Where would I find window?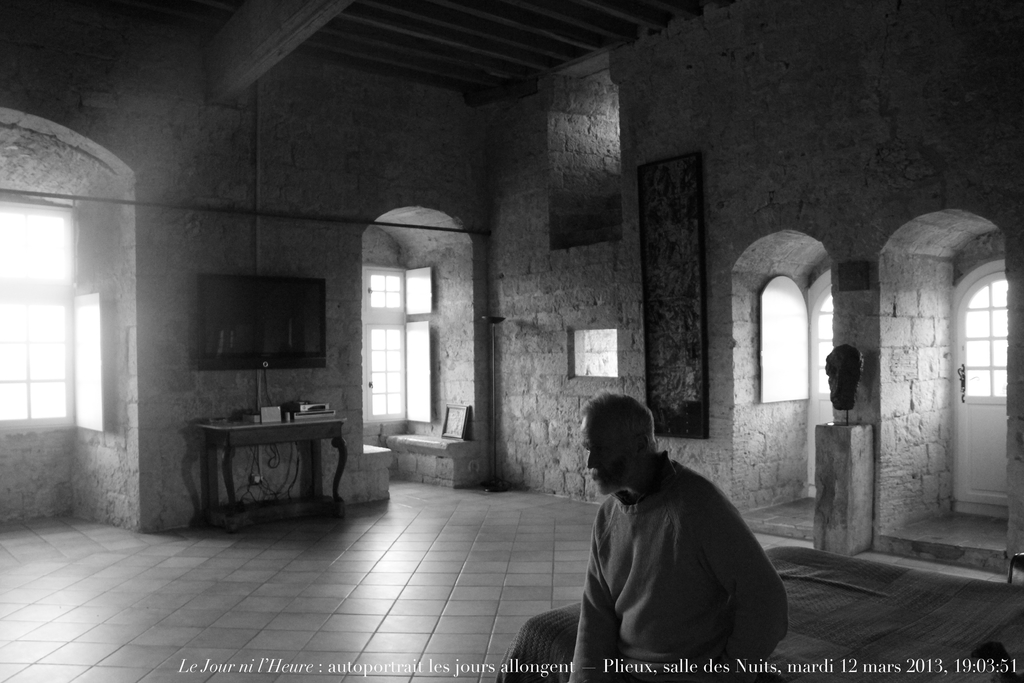
At pyautogui.locateOnScreen(556, 325, 620, 379).
